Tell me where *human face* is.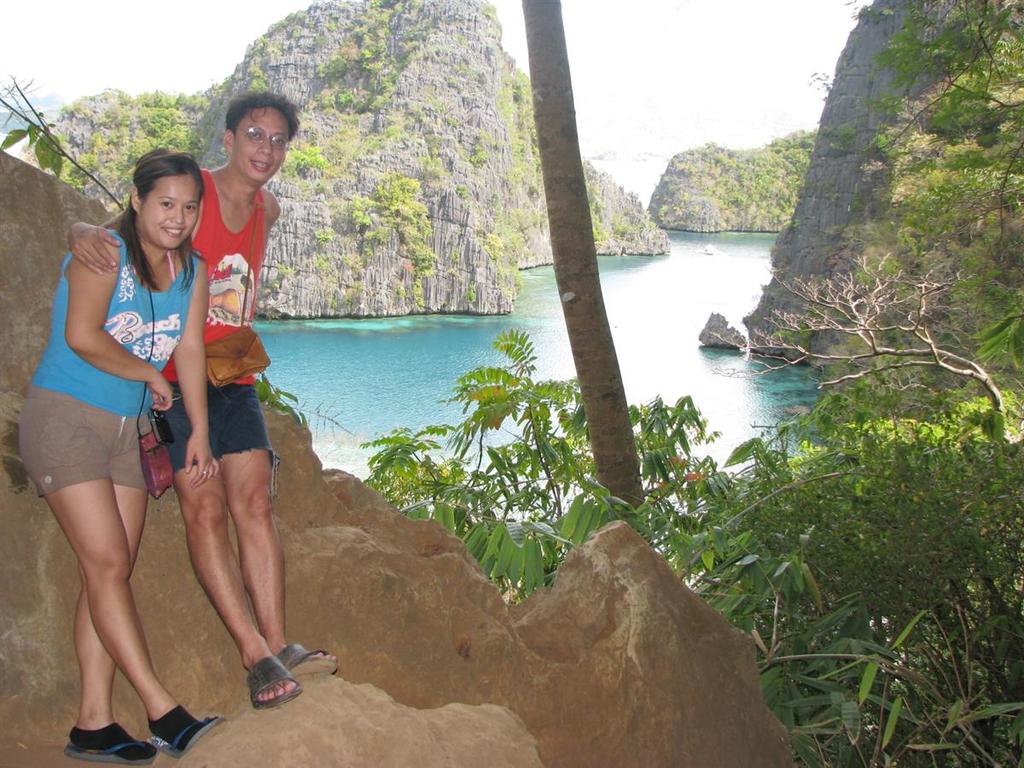
*human face* is at (x1=235, y1=106, x2=287, y2=183).
